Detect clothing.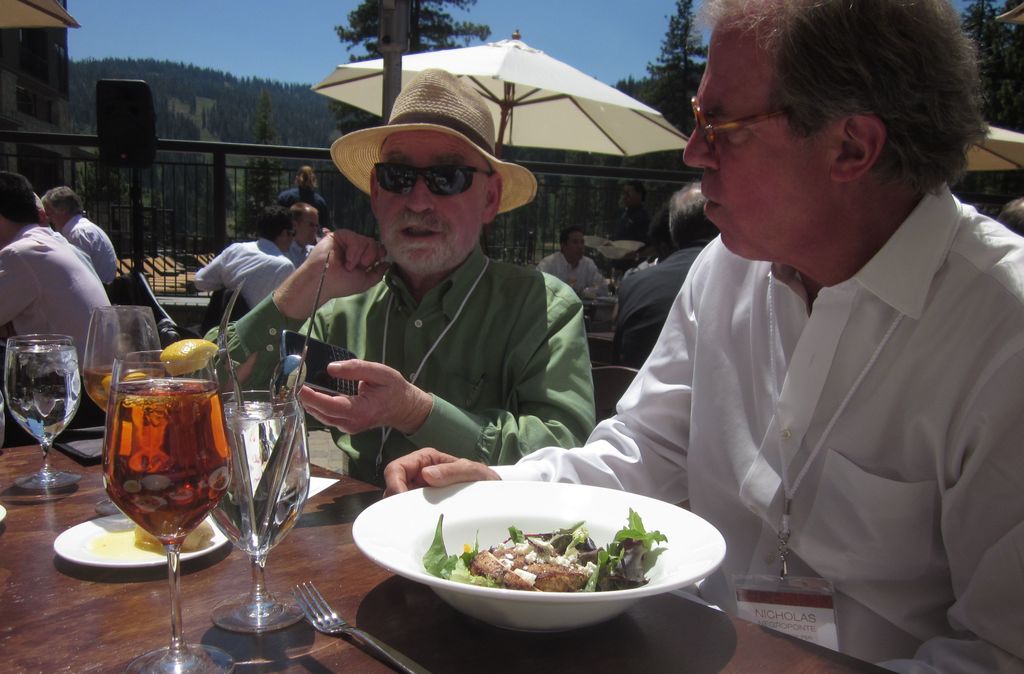
Detected at [left=524, top=252, right=614, bottom=305].
